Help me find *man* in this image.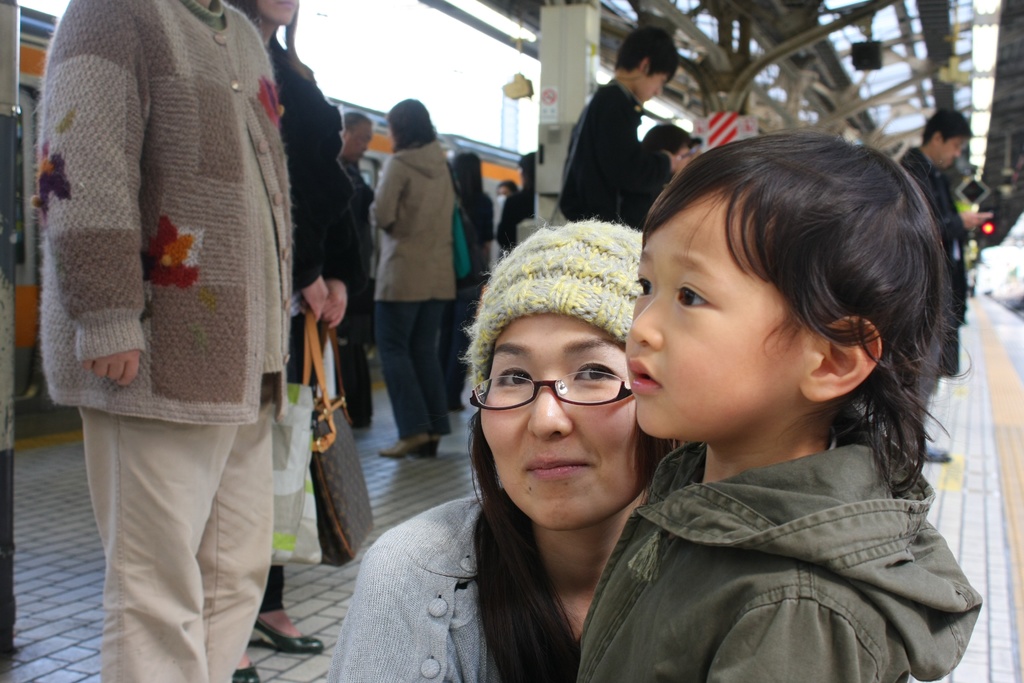
Found it: <box>562,59,710,203</box>.
